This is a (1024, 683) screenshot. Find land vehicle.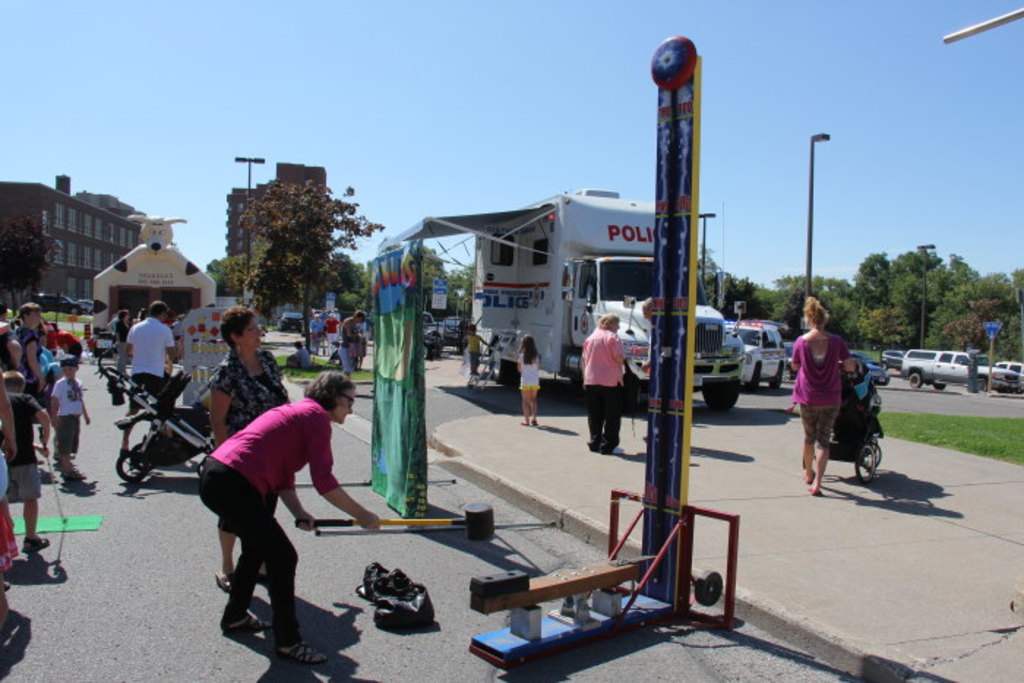
Bounding box: bbox(418, 307, 443, 355).
